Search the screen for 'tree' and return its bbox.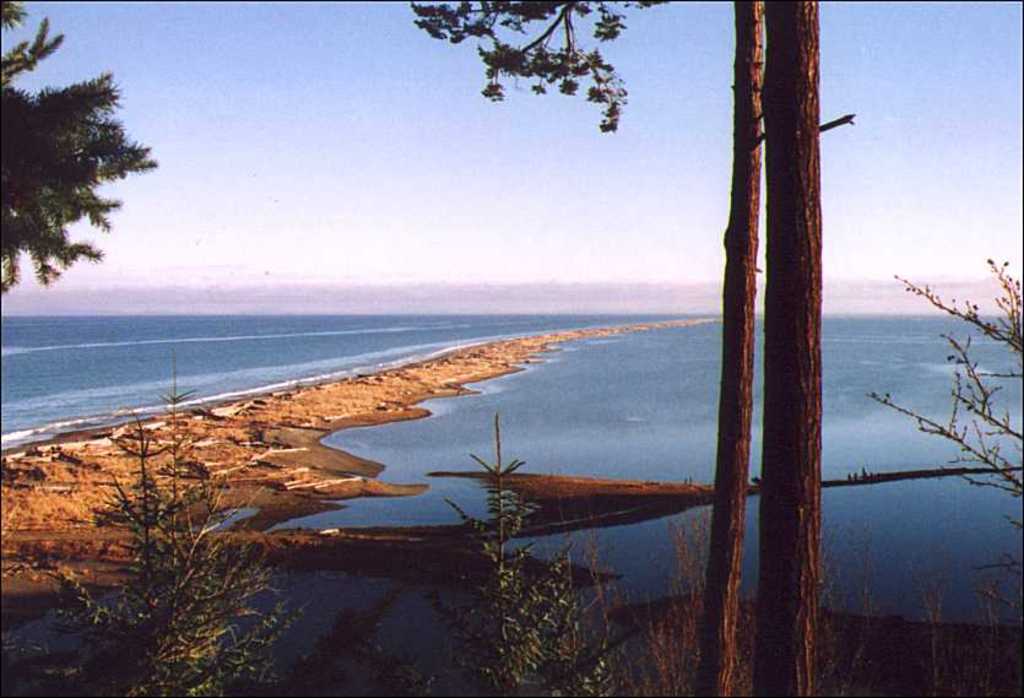
Found: crop(287, 412, 624, 697).
